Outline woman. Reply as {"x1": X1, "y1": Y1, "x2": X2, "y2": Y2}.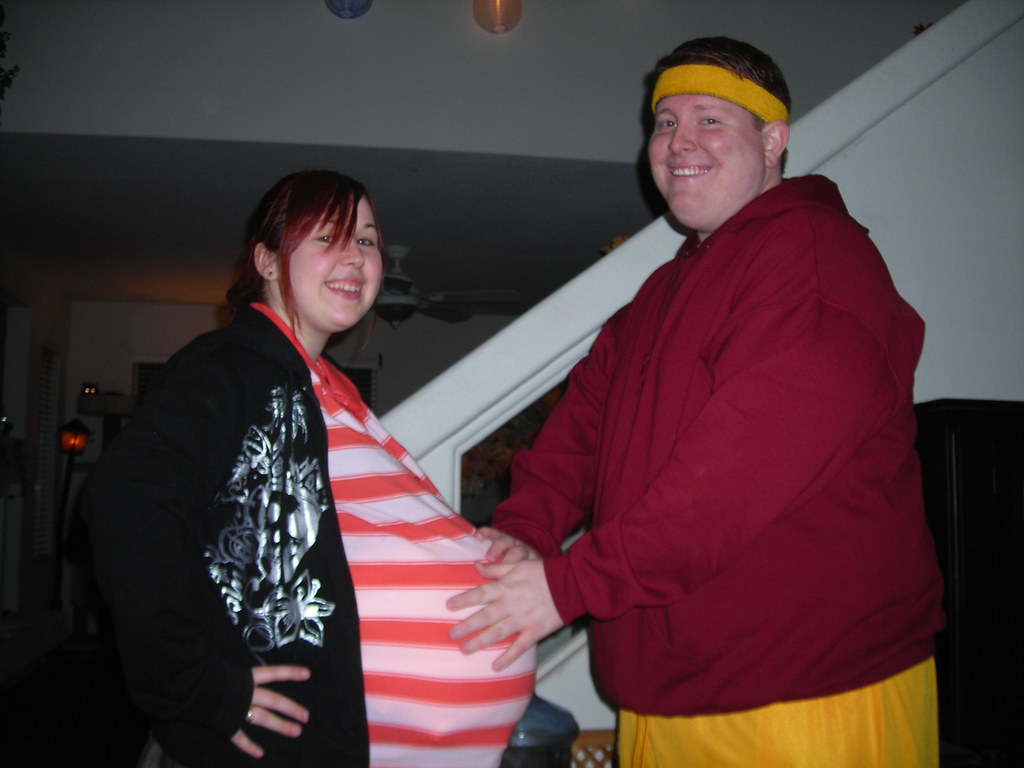
{"x1": 81, "y1": 108, "x2": 554, "y2": 767}.
